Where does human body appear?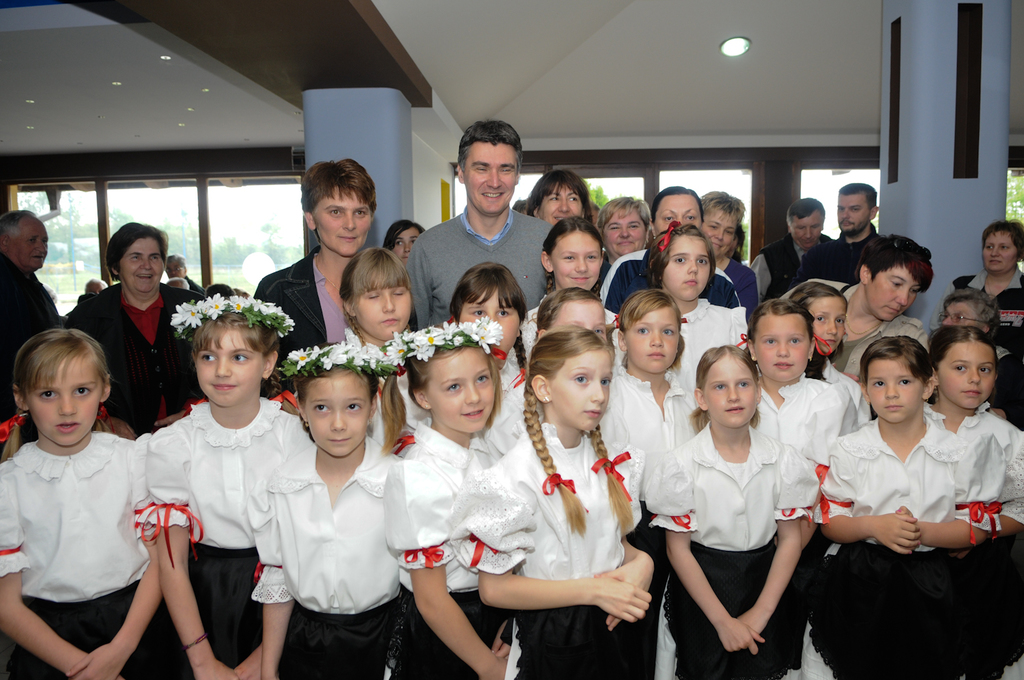
Appears at <box>599,188,745,327</box>.
